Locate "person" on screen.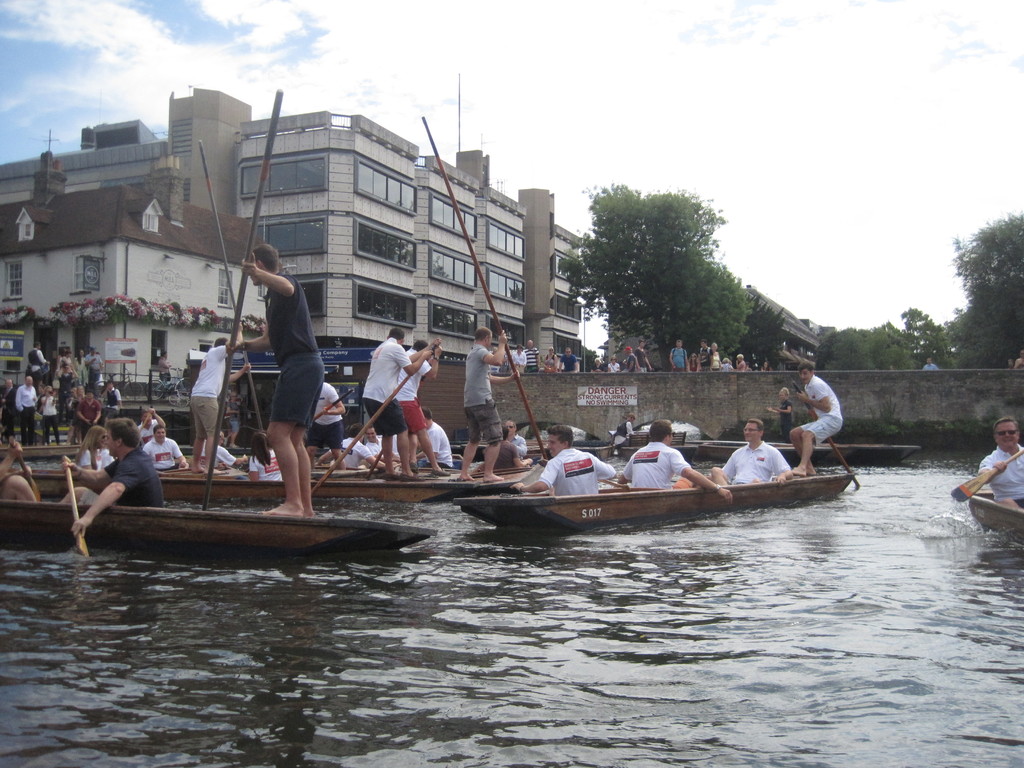
On screen at box(559, 348, 582, 376).
